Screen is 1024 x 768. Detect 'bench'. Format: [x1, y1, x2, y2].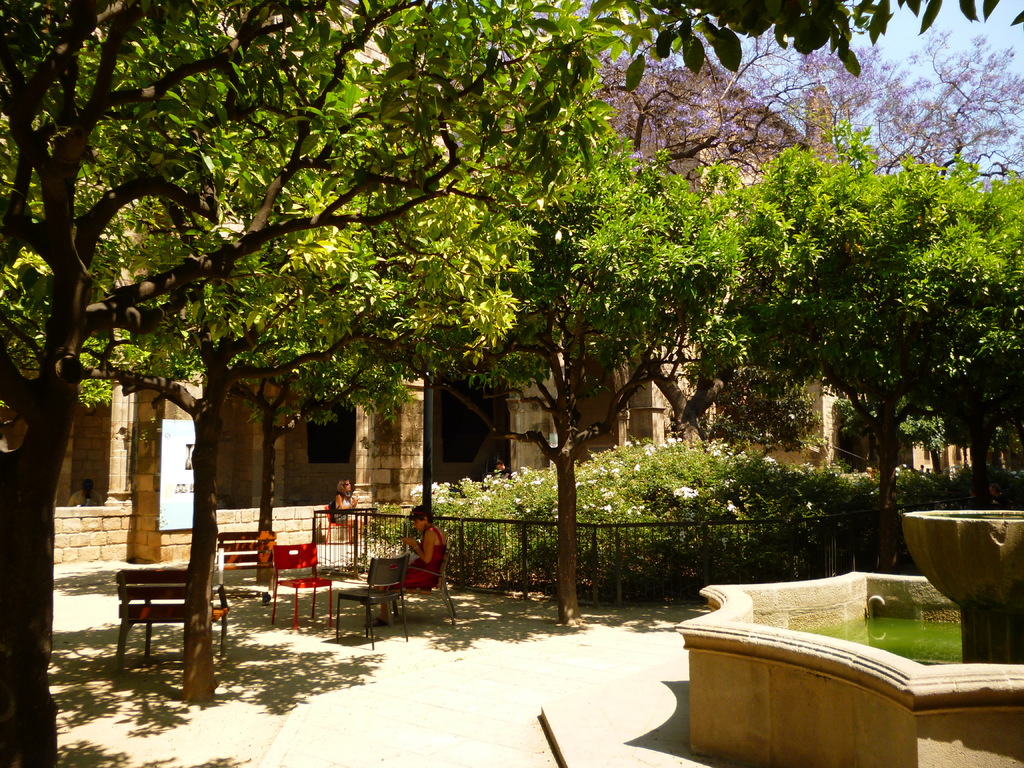
[93, 554, 202, 668].
